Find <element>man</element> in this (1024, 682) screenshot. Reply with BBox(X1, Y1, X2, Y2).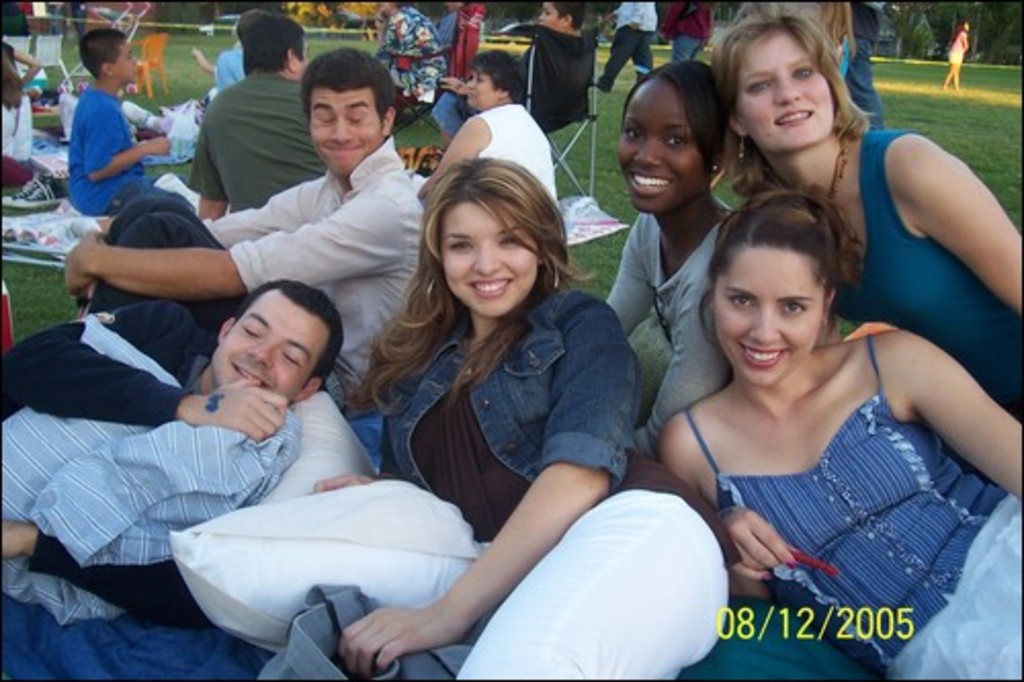
BBox(0, 274, 342, 637).
